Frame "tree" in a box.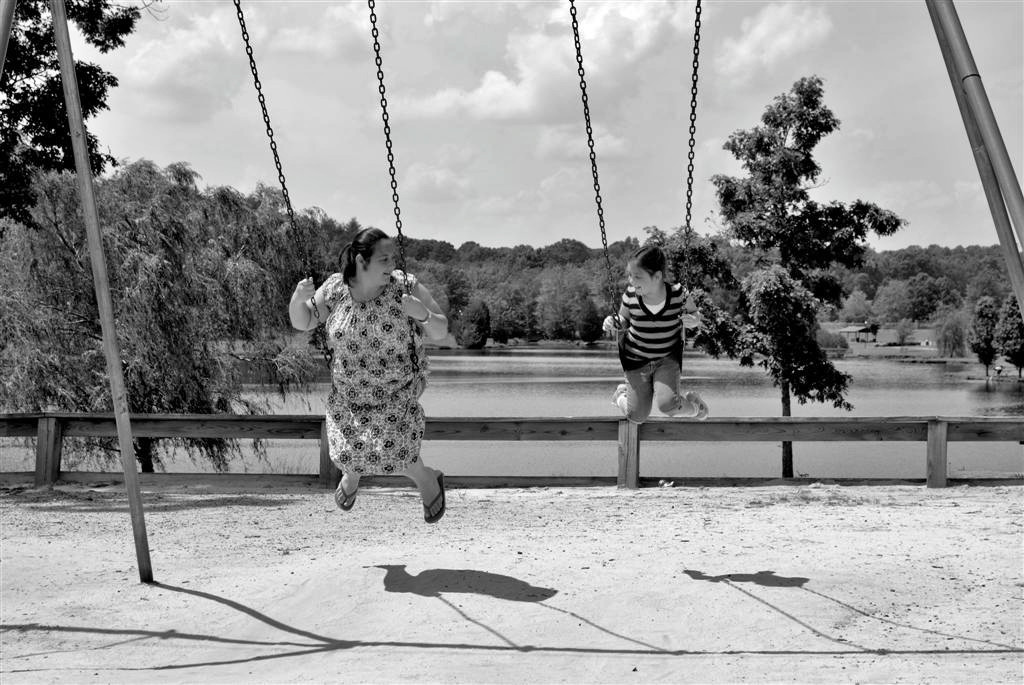
(699,68,909,484).
